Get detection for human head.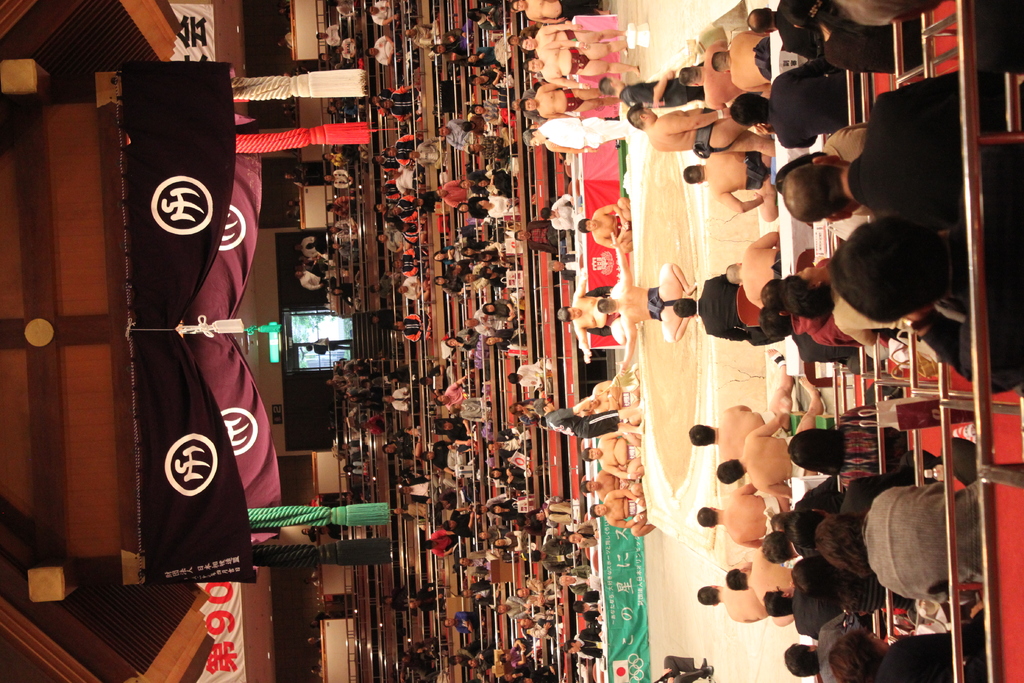
Detection: <box>293,272,303,279</box>.
